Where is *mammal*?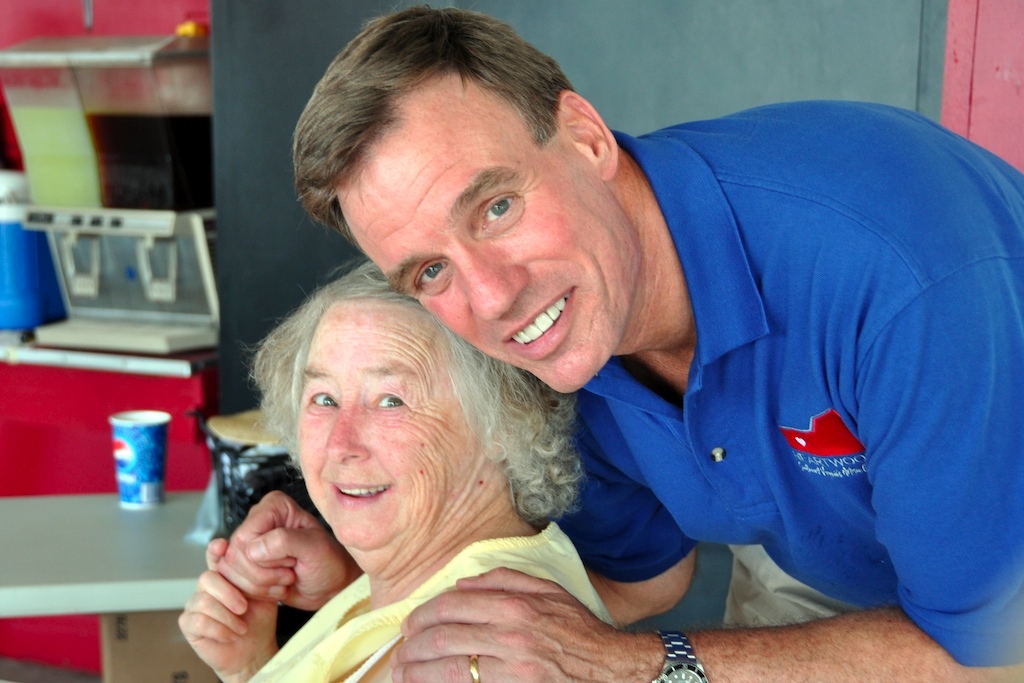
(216, 0, 1023, 682).
